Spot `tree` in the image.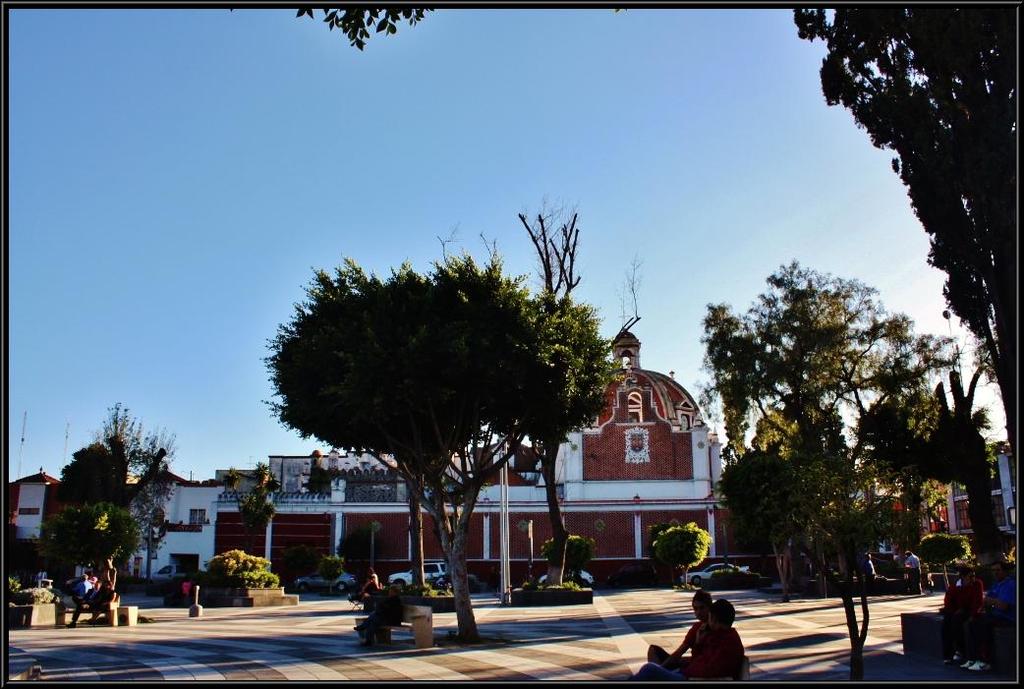
`tree` found at {"left": 94, "top": 404, "right": 180, "bottom": 531}.
